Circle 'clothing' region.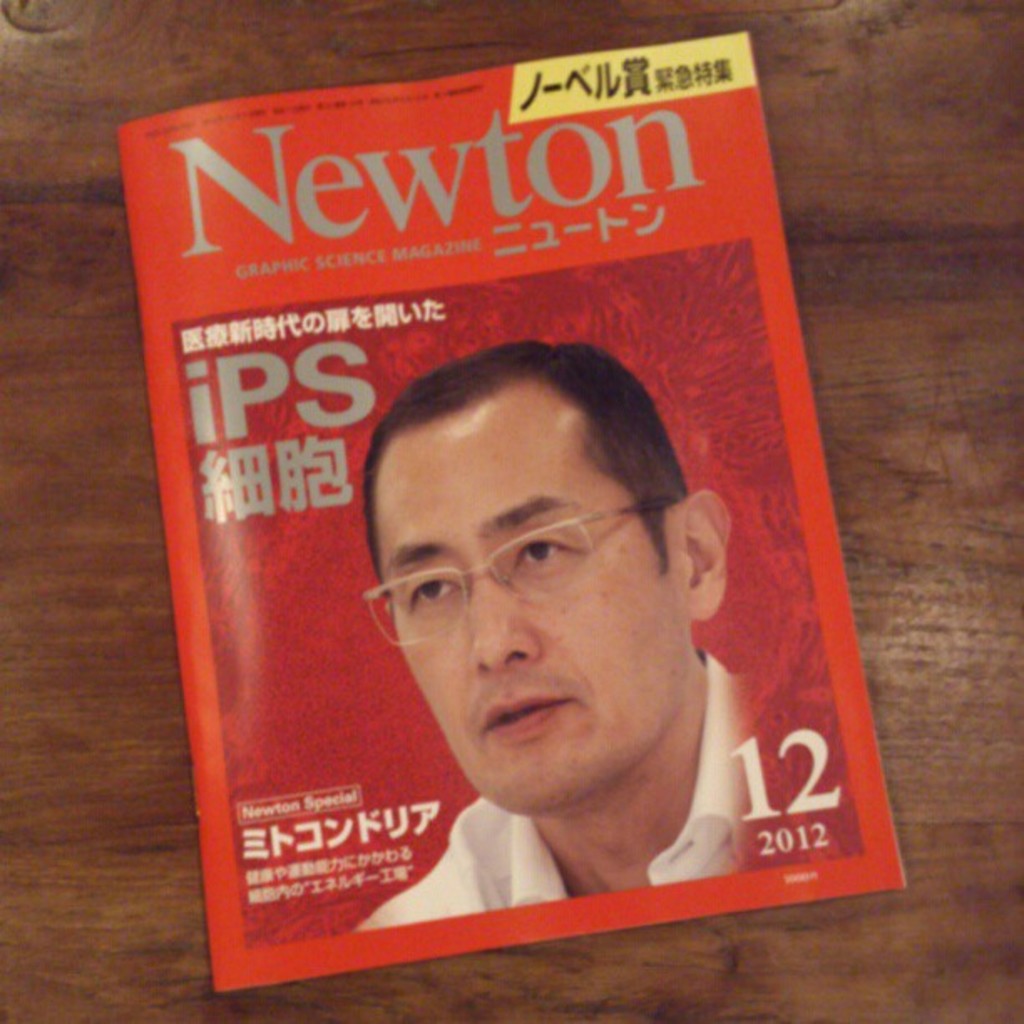
Region: {"left": 348, "top": 634, "right": 803, "bottom": 930}.
